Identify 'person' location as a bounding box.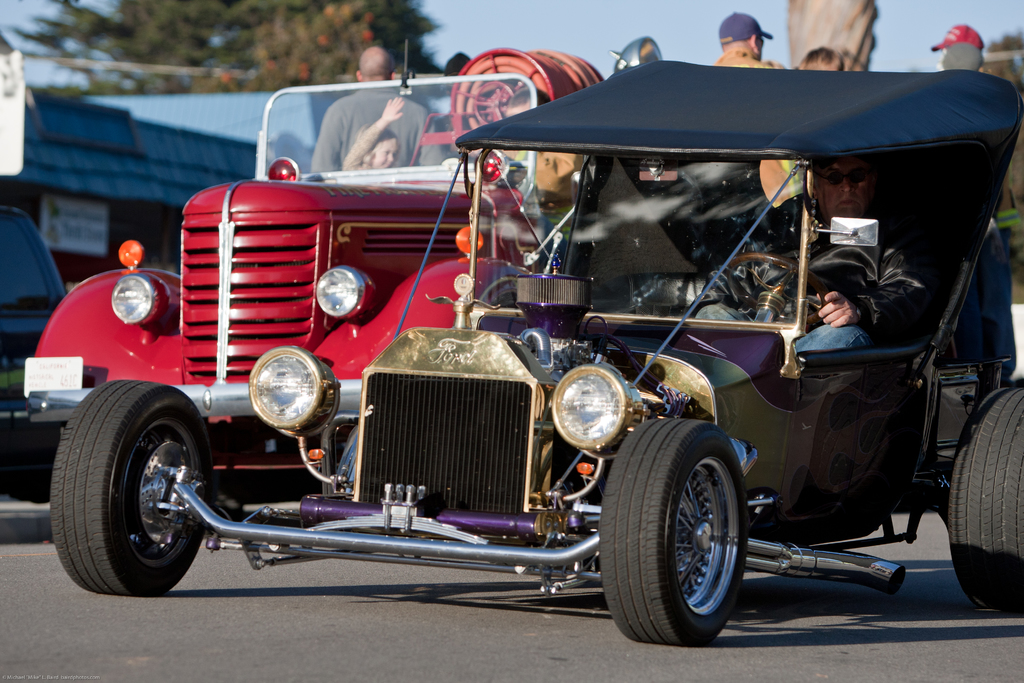
(x1=676, y1=154, x2=936, y2=336).
